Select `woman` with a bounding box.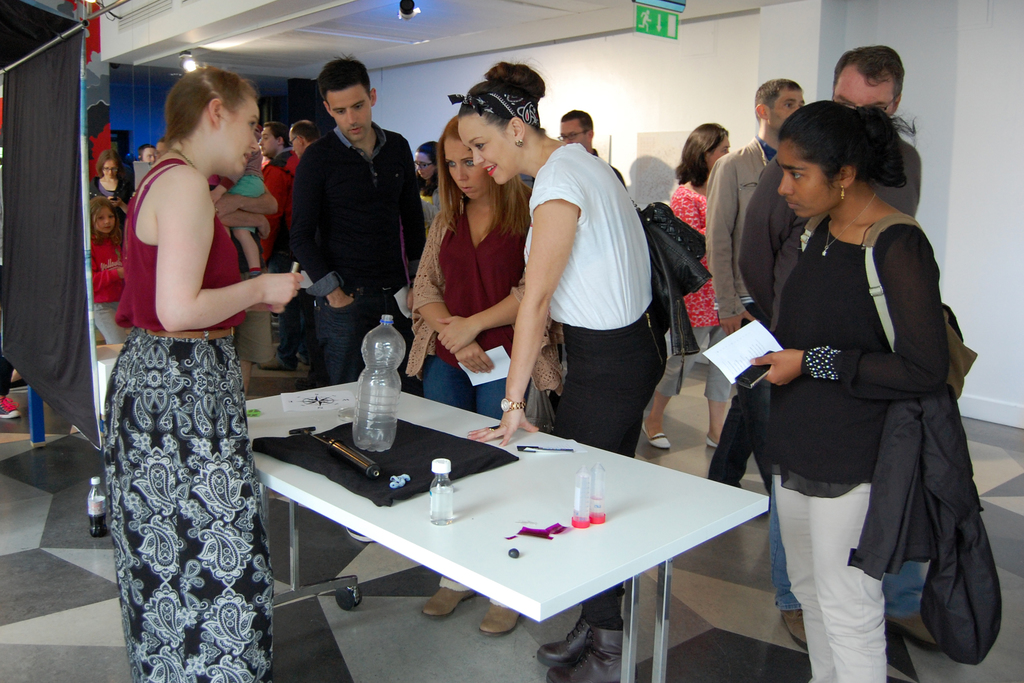
left=447, top=58, right=664, bottom=682.
